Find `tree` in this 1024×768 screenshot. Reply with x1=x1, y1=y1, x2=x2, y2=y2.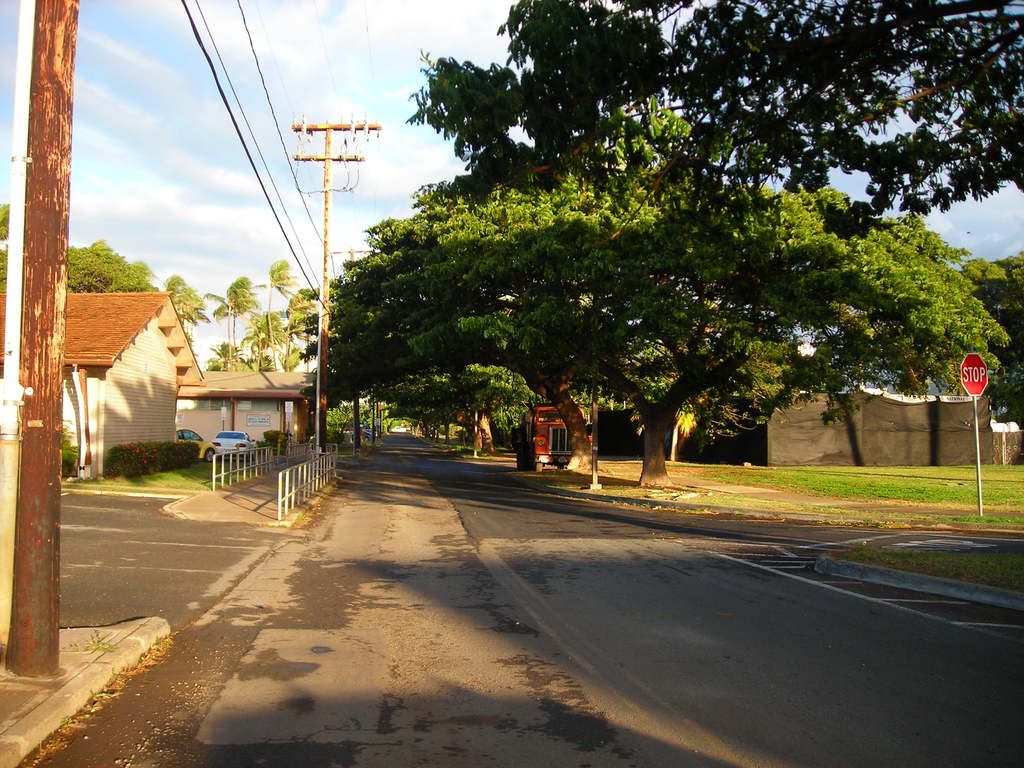
x1=376, y1=0, x2=1022, y2=479.
